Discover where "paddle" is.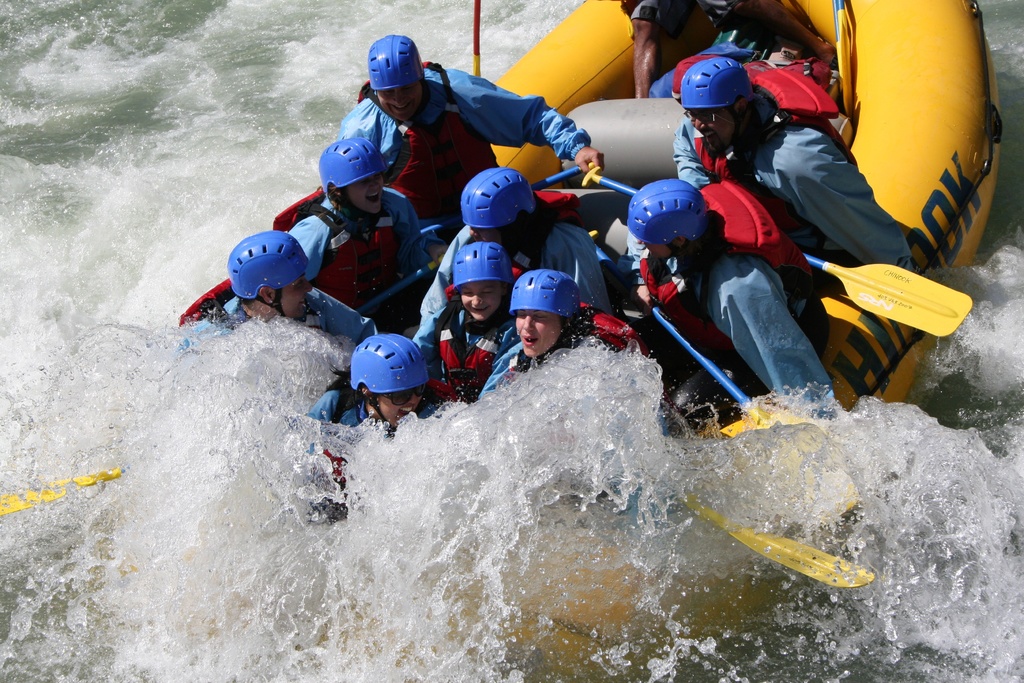
Discovered at 387 156 611 251.
